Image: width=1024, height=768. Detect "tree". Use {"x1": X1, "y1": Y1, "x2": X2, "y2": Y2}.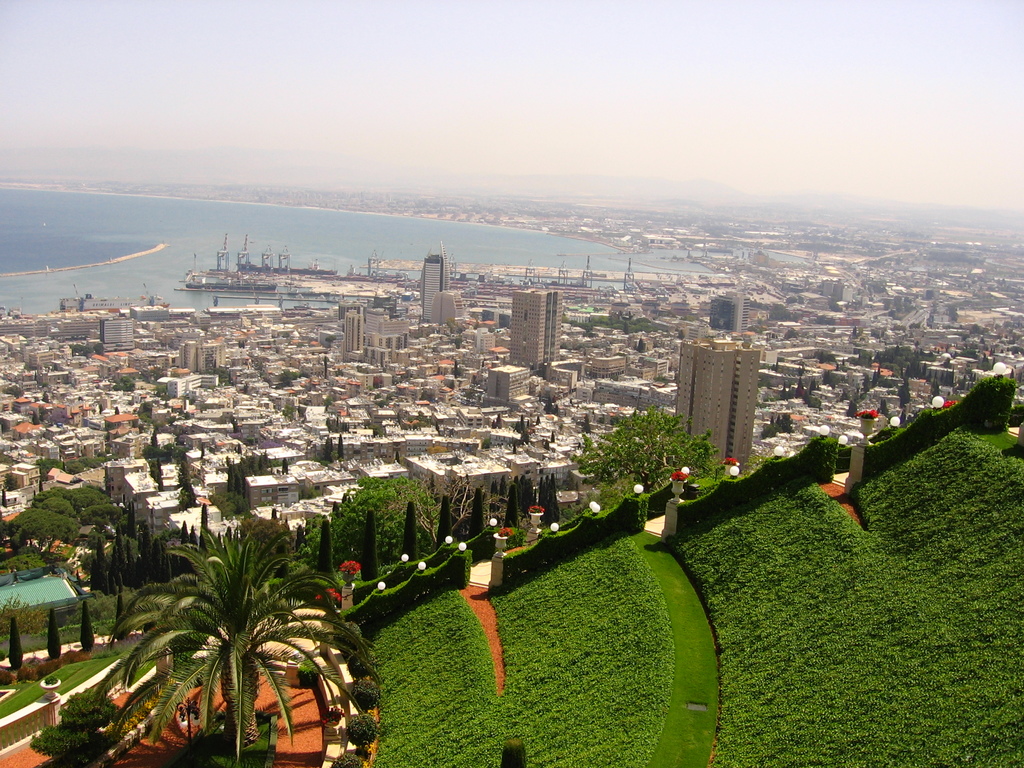
{"x1": 540, "y1": 468, "x2": 566, "y2": 524}.
